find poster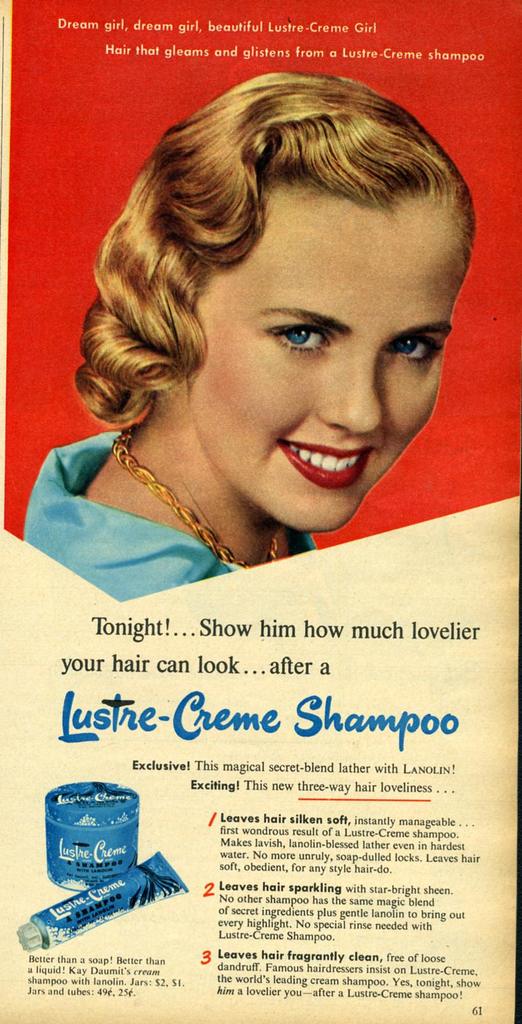
BBox(0, 0, 521, 1023)
